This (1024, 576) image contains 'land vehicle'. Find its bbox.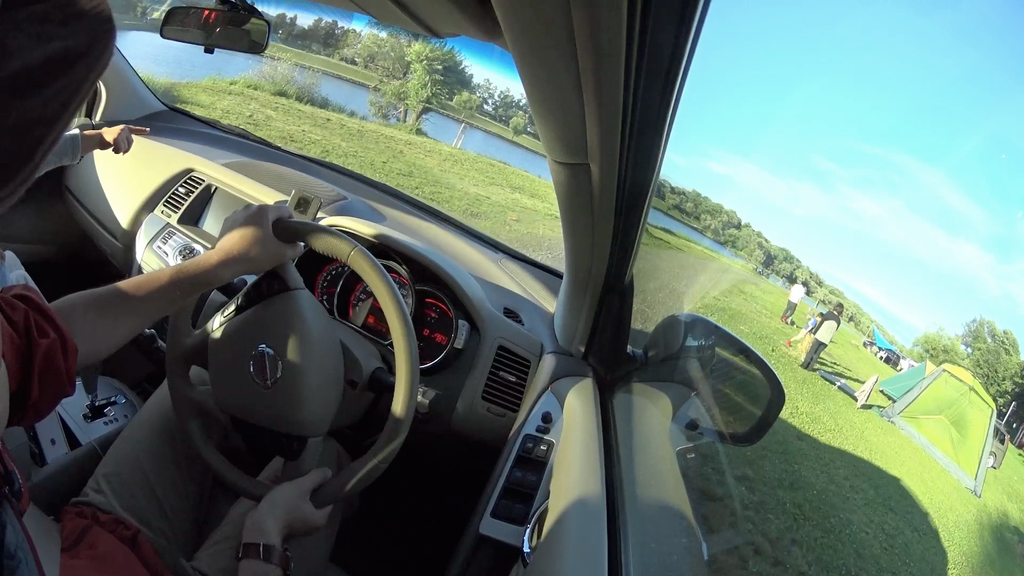
(868,337,902,366).
